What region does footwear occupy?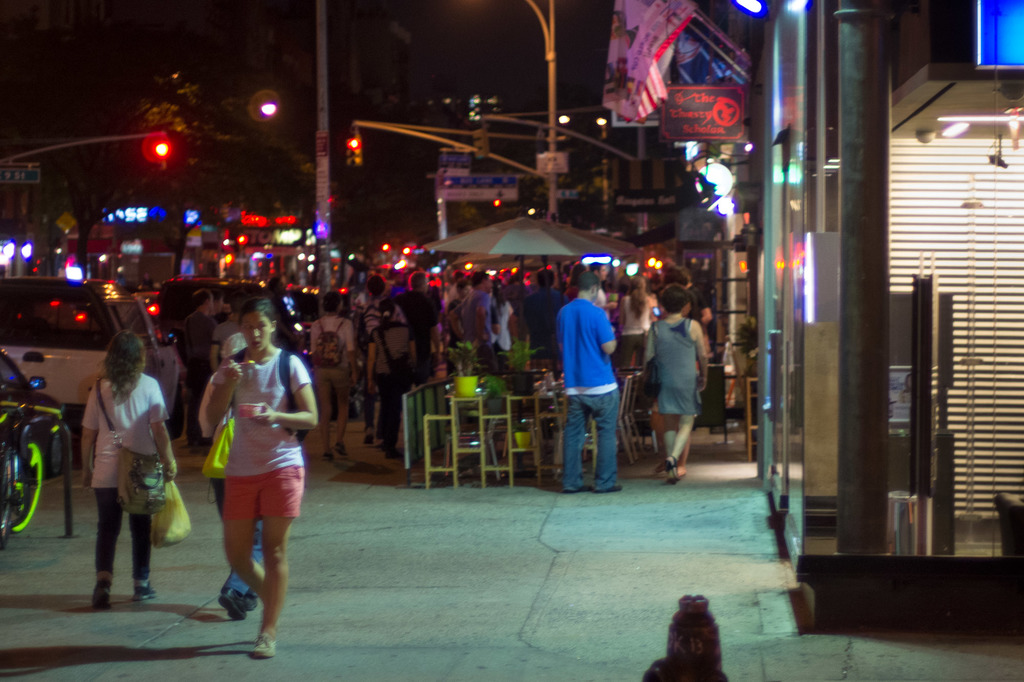
(left=131, top=581, right=155, bottom=601).
